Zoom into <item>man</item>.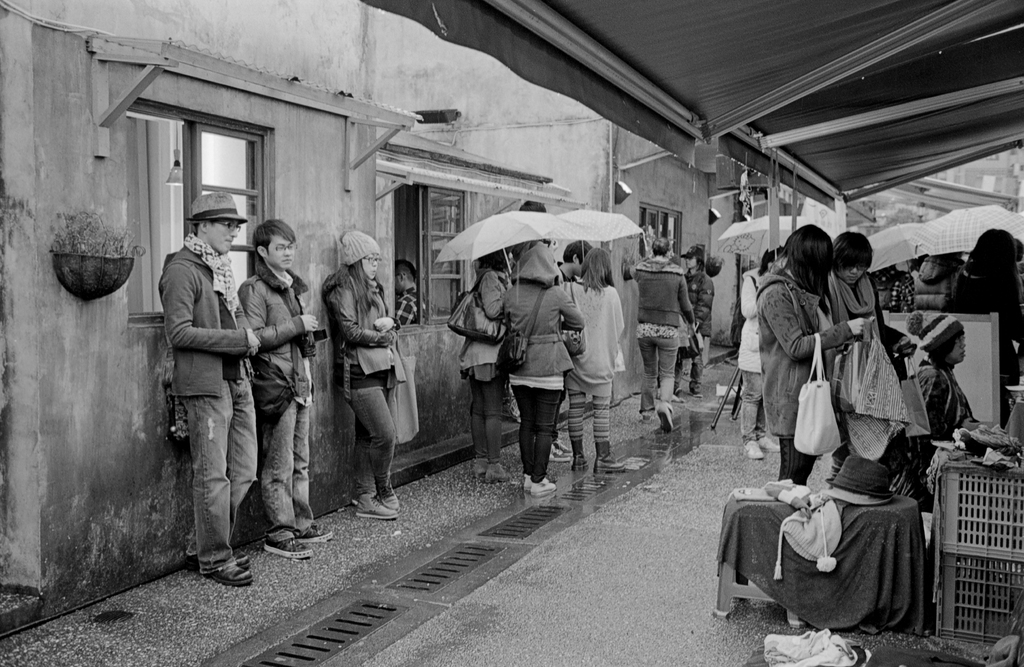
Zoom target: x1=159, y1=194, x2=279, y2=595.
